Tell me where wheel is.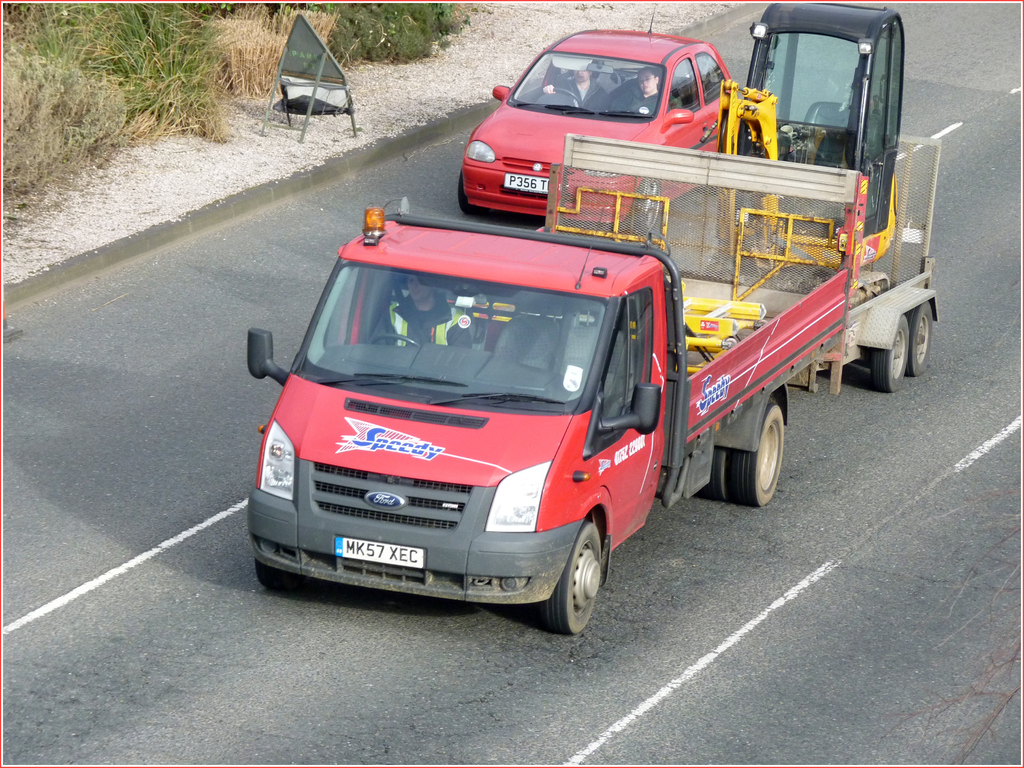
wheel is at rect(456, 177, 492, 216).
